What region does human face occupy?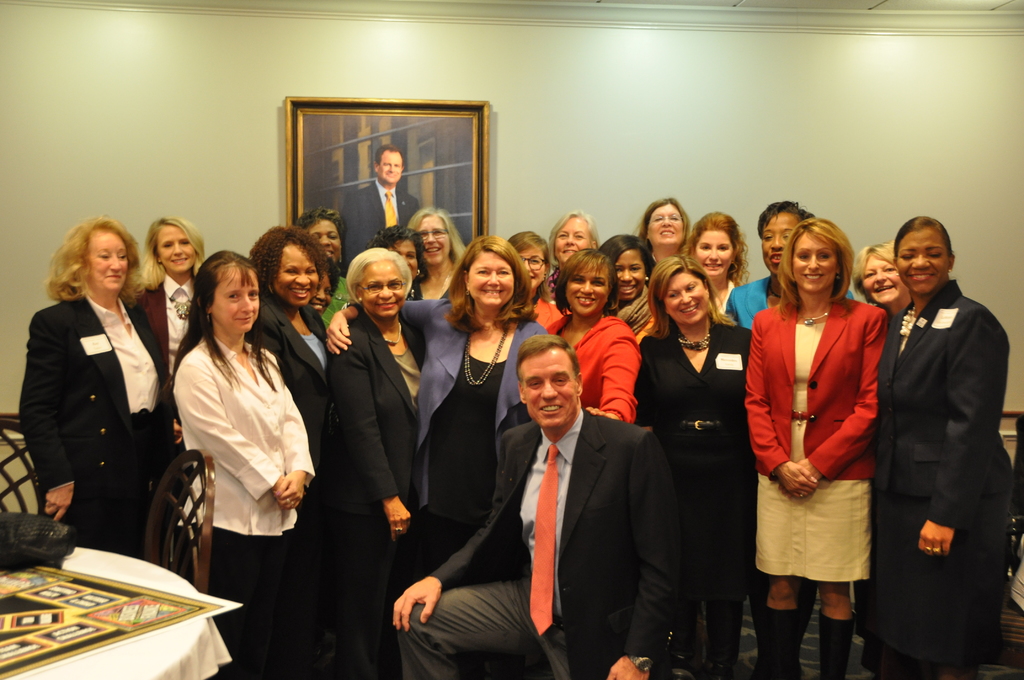
158, 222, 191, 270.
